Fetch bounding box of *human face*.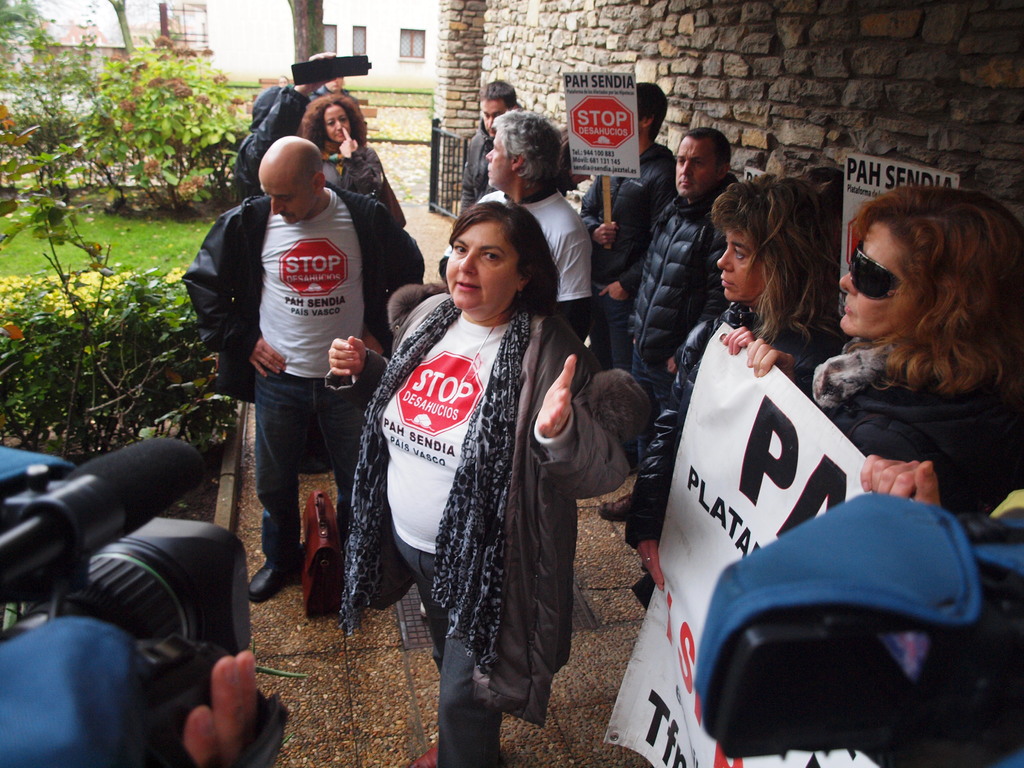
Bbox: rect(447, 221, 517, 310).
